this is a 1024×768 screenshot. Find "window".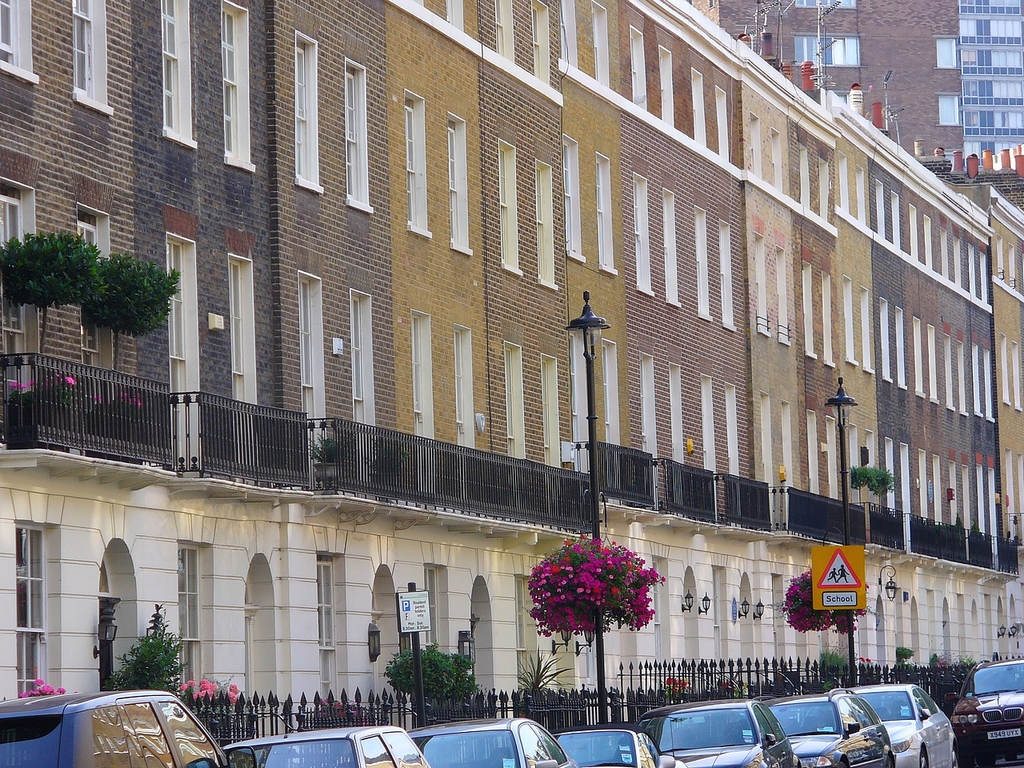
Bounding box: 857/168/864/228.
